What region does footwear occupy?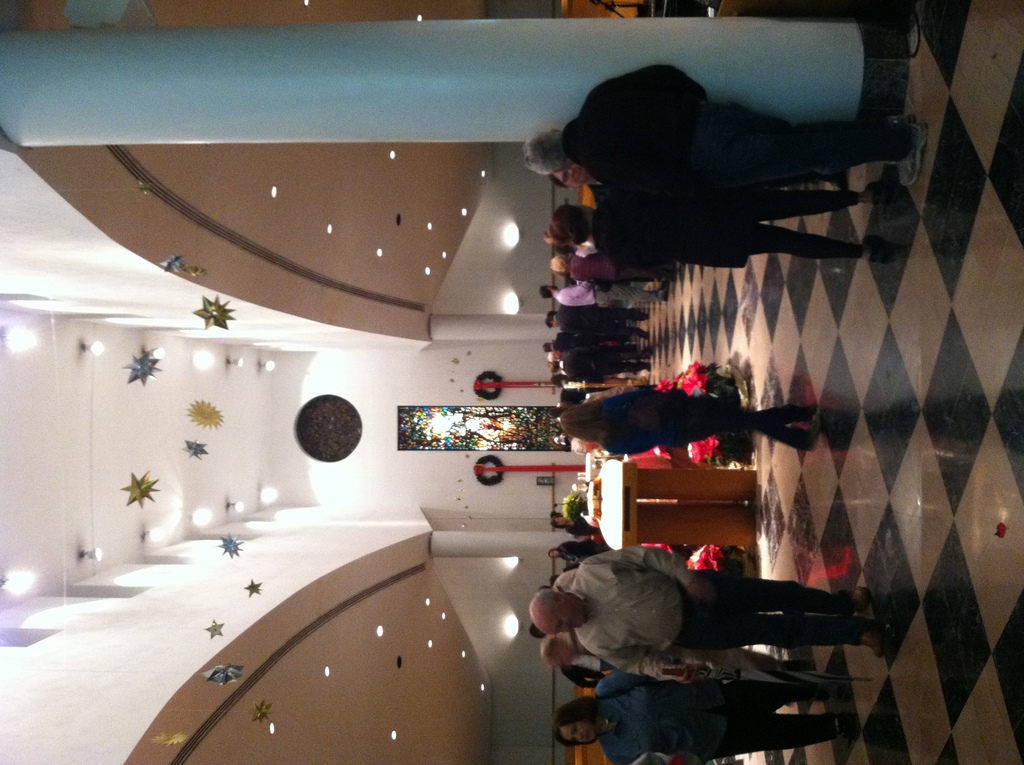
crop(812, 686, 834, 707).
